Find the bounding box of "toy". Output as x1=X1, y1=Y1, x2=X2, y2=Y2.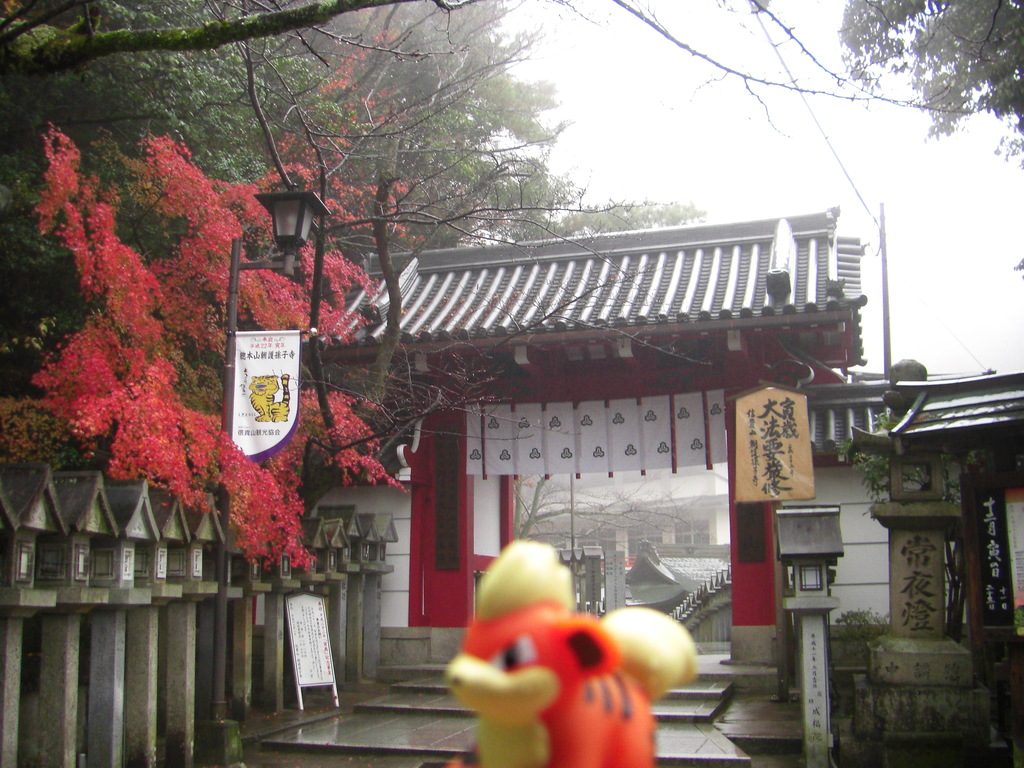
x1=441, y1=486, x2=695, y2=767.
